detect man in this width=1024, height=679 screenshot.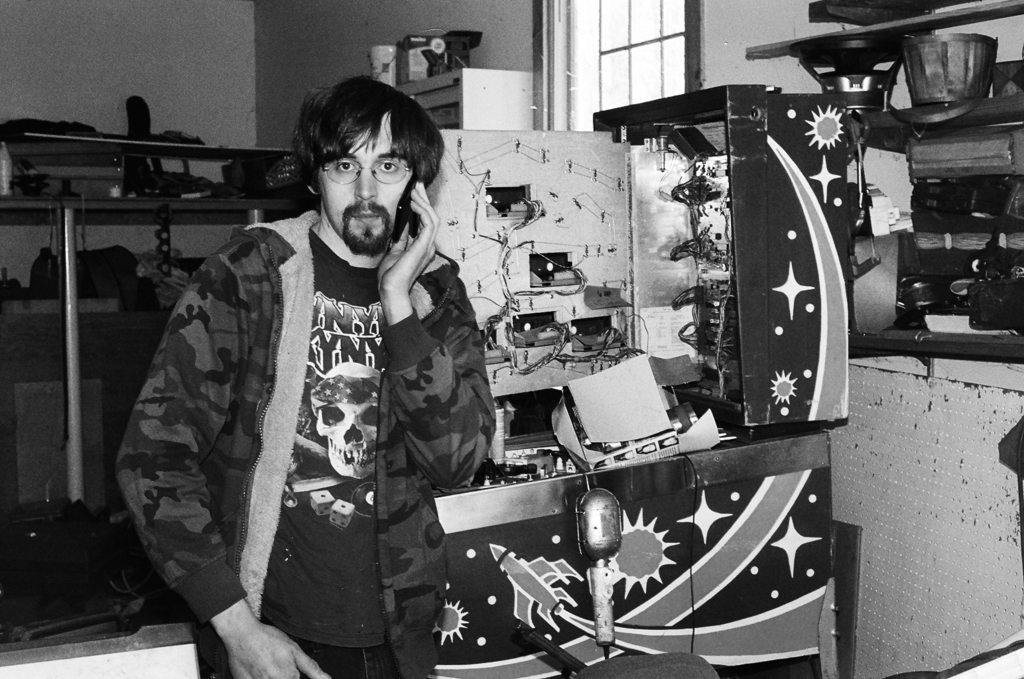
Detection: (125, 87, 513, 662).
